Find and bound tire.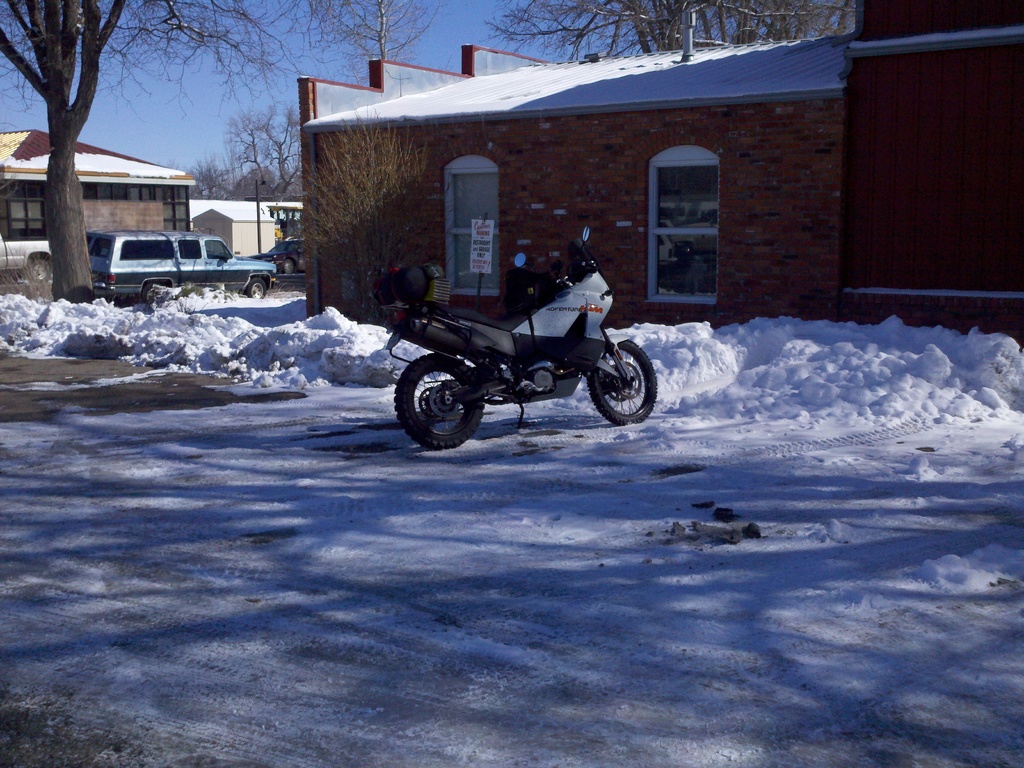
Bound: 23,248,55,287.
